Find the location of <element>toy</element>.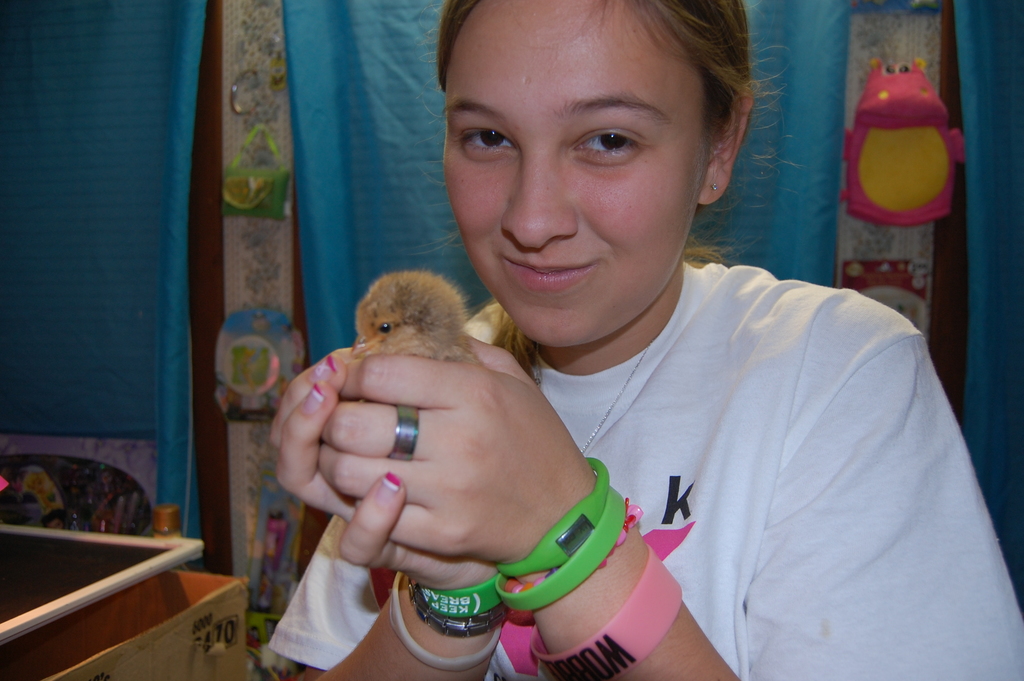
Location: box(237, 486, 296, 680).
